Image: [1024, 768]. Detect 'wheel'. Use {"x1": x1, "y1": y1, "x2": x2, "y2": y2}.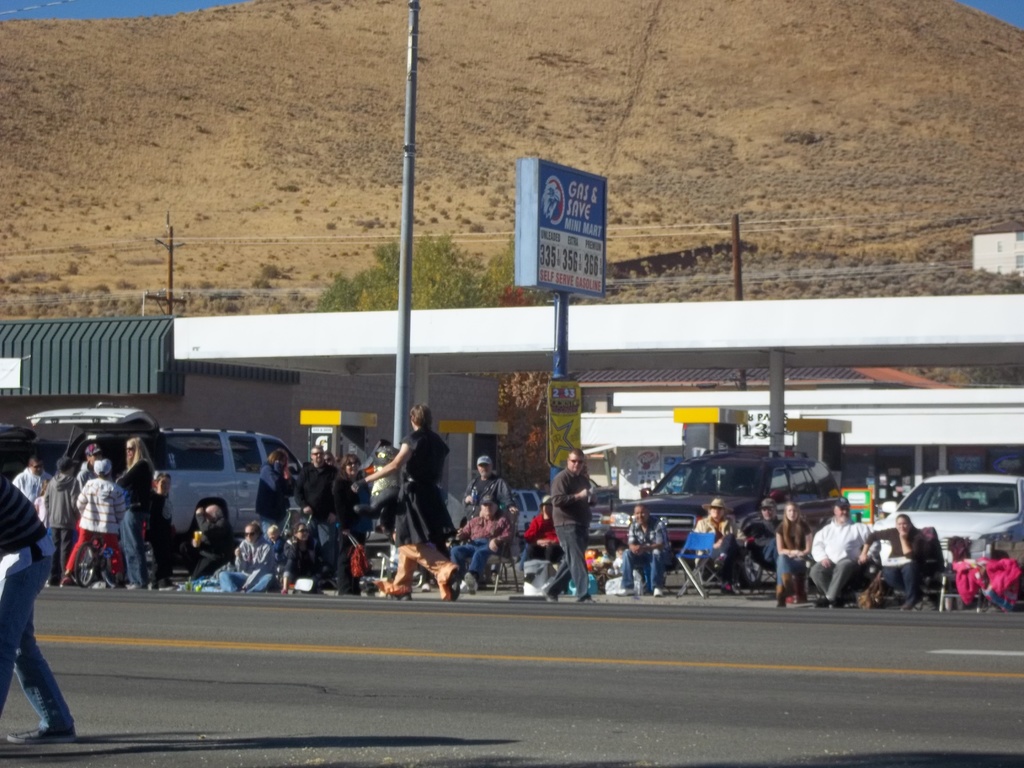
{"x1": 732, "y1": 483, "x2": 754, "y2": 497}.
